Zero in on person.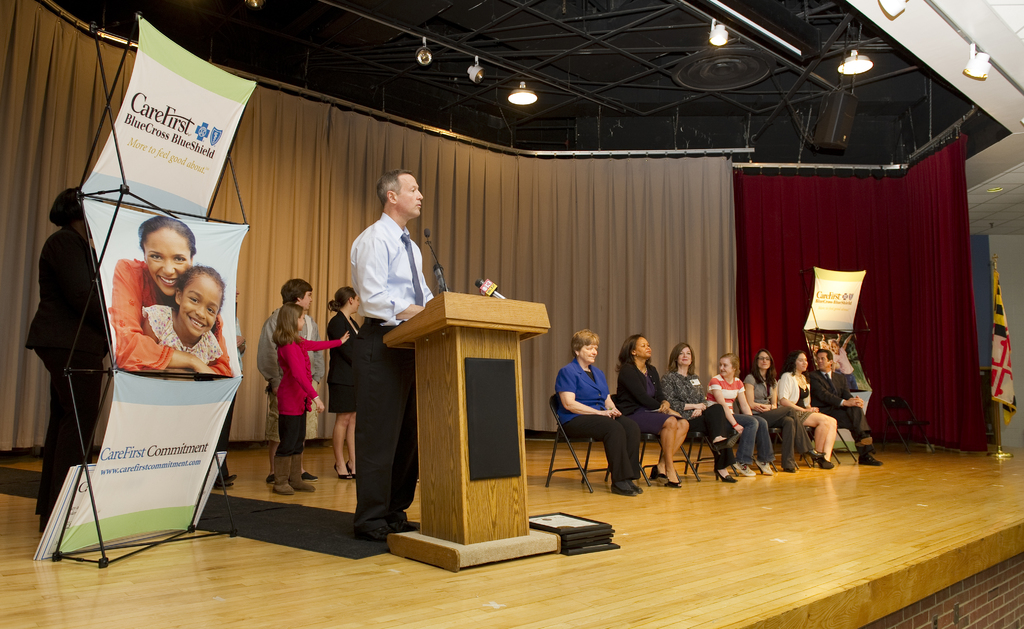
Zeroed in: 545,325,643,502.
